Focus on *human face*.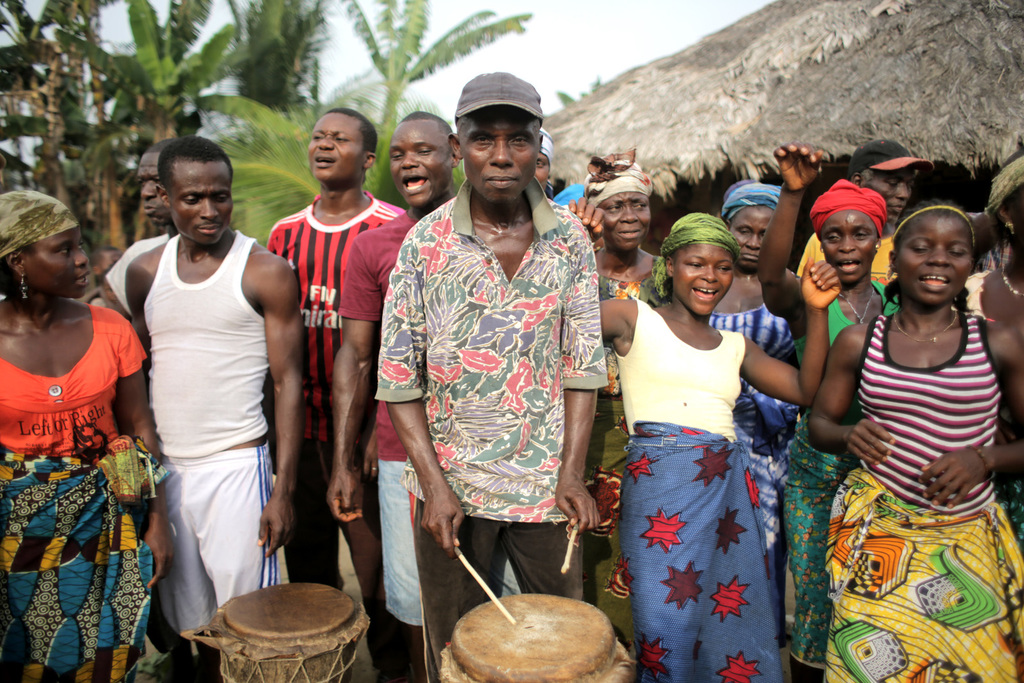
Focused at <bbox>816, 217, 876, 284</bbox>.
